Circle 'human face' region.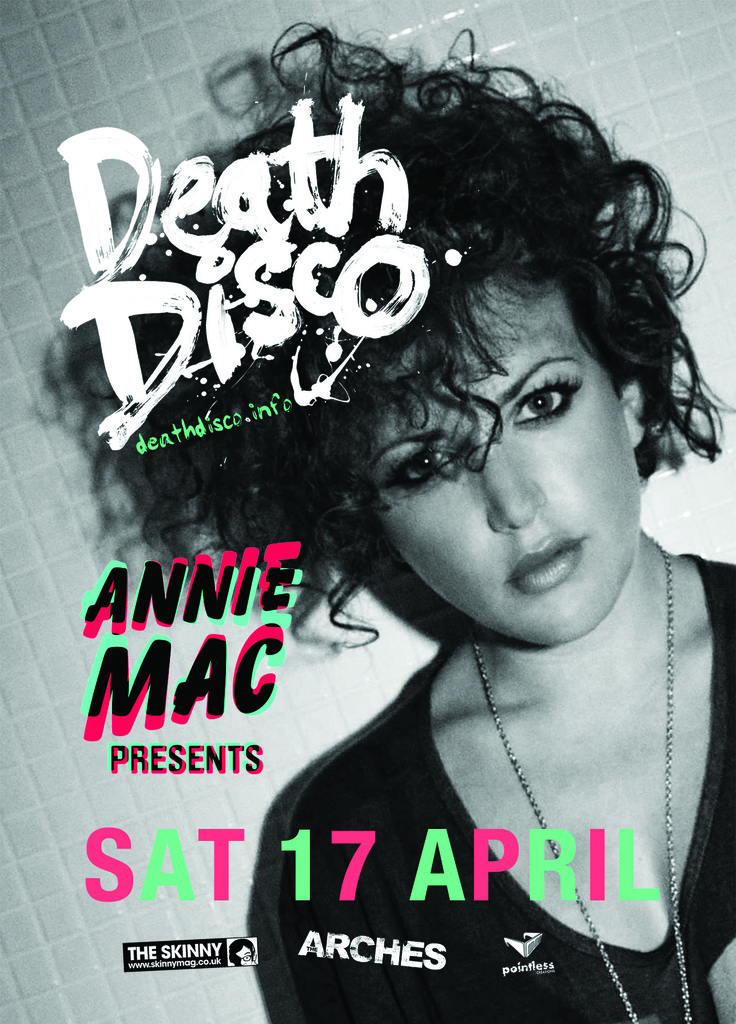
Region: (left=362, top=285, right=642, bottom=650).
